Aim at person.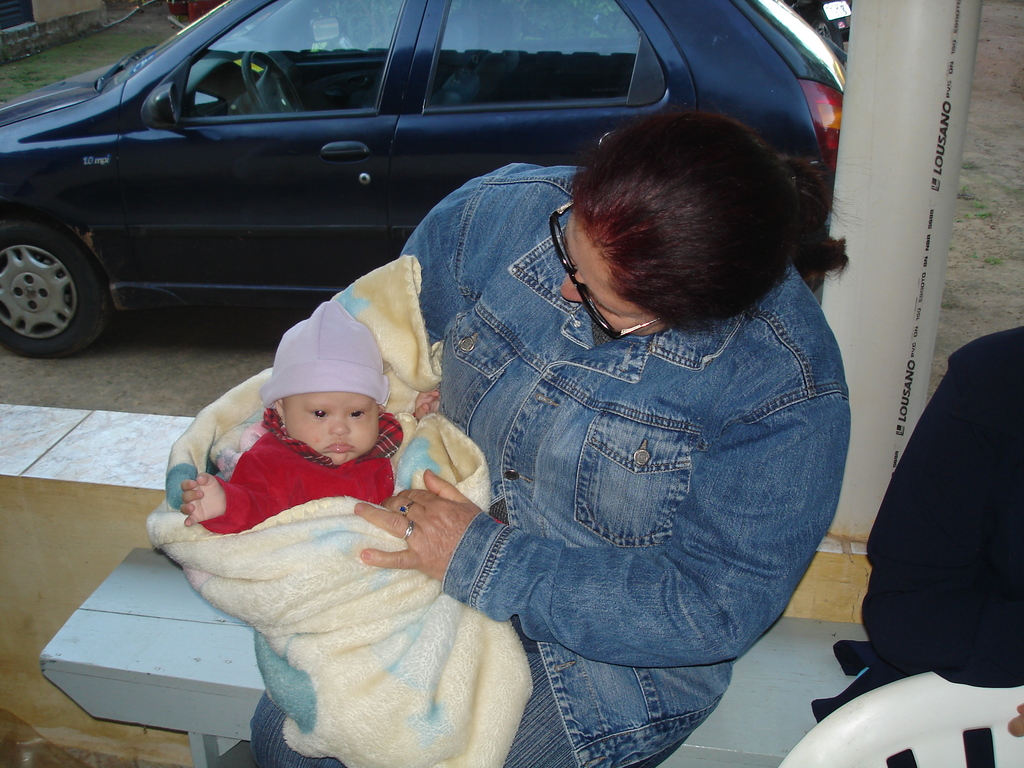
Aimed at detection(209, 111, 849, 767).
